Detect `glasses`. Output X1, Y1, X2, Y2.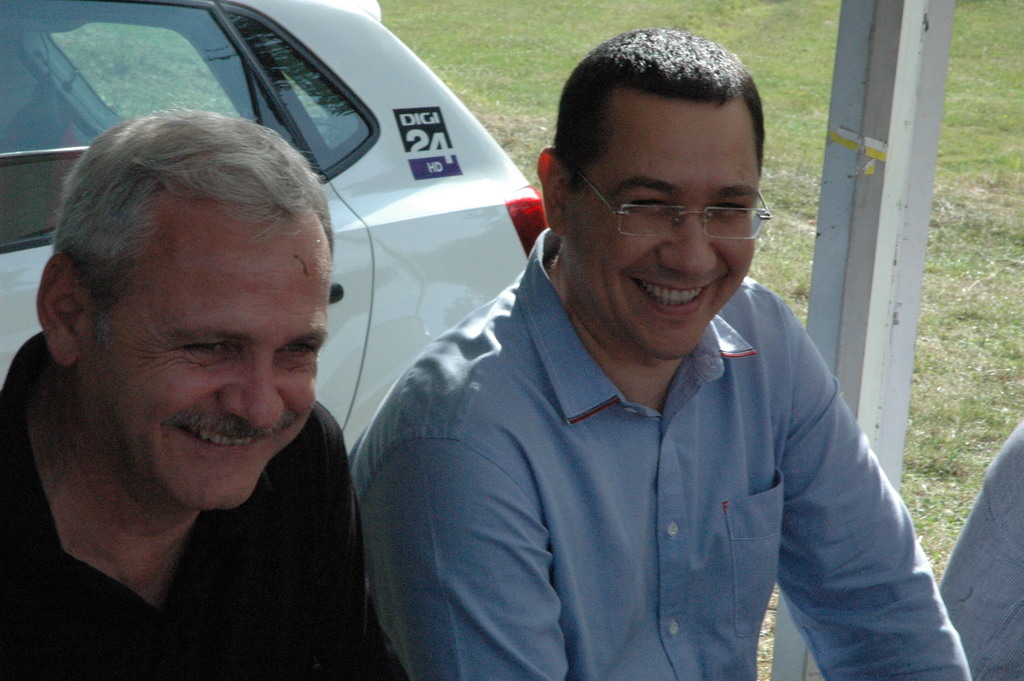
583, 171, 776, 250.
